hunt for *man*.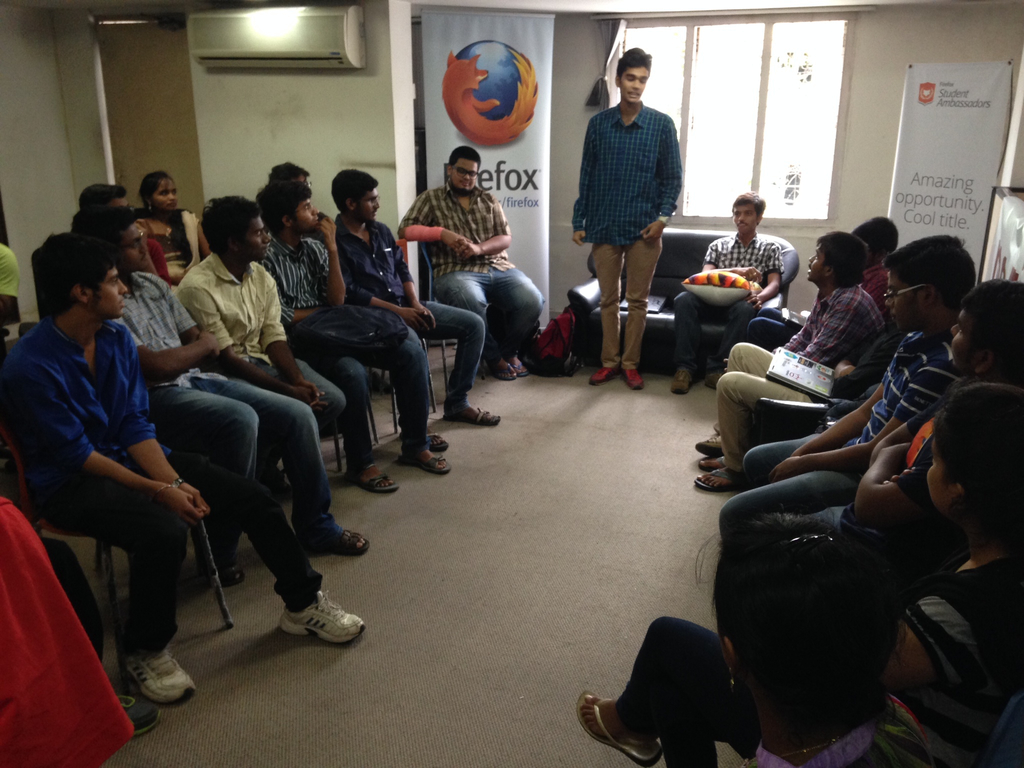
Hunted down at (570, 45, 682, 386).
